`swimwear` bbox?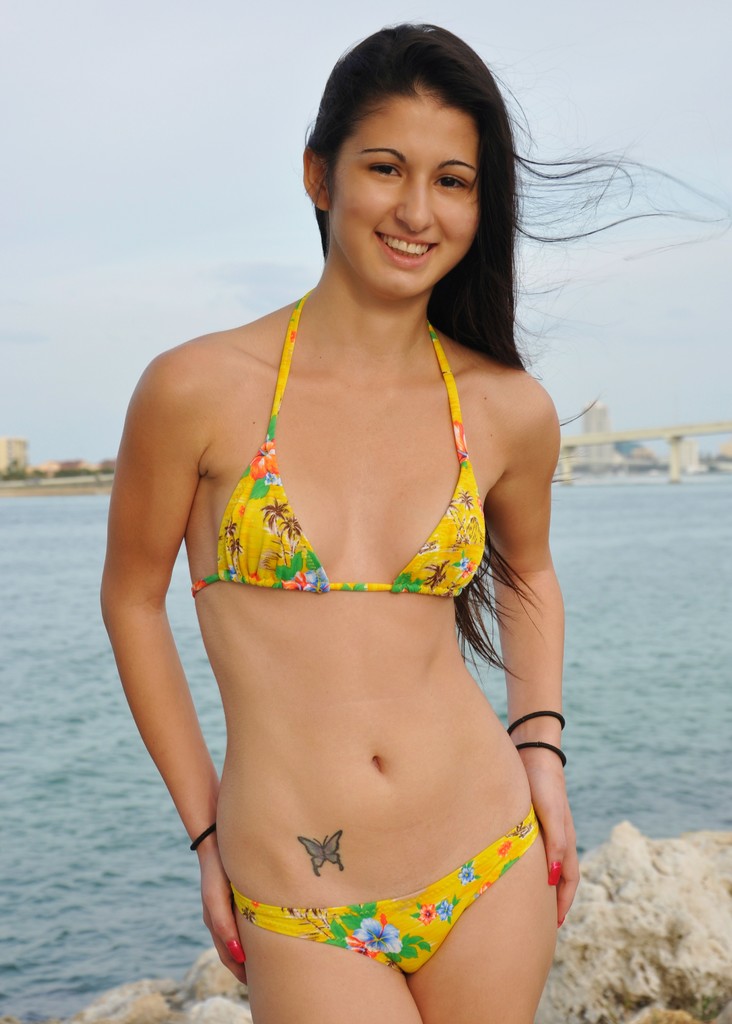
locate(175, 291, 498, 604)
